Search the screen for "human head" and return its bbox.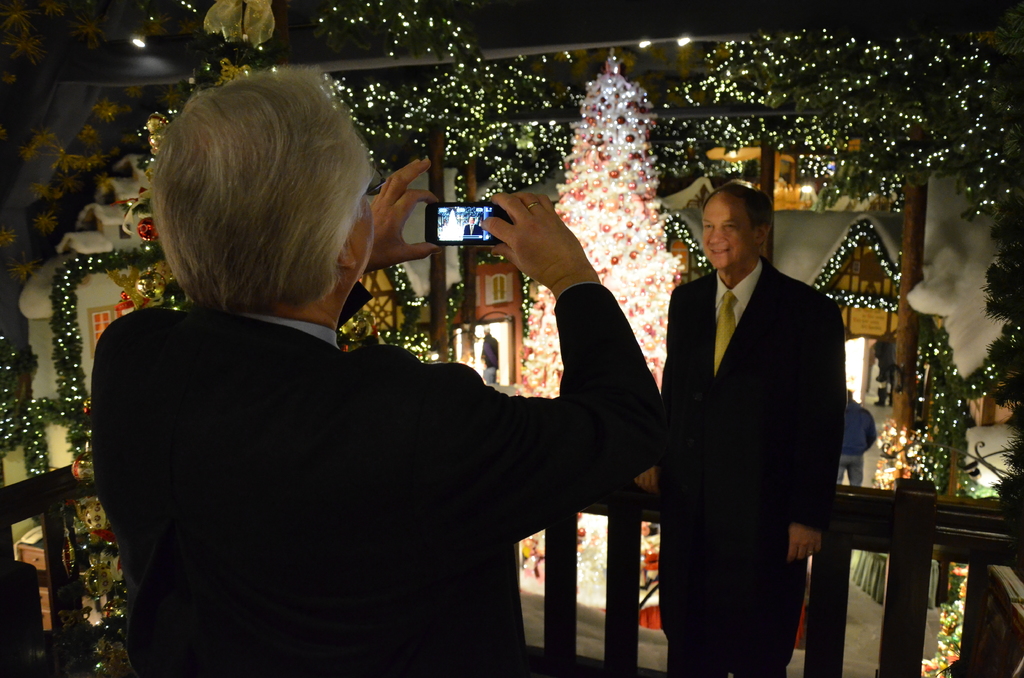
Found: {"x1": 846, "y1": 390, "x2": 851, "y2": 410}.
